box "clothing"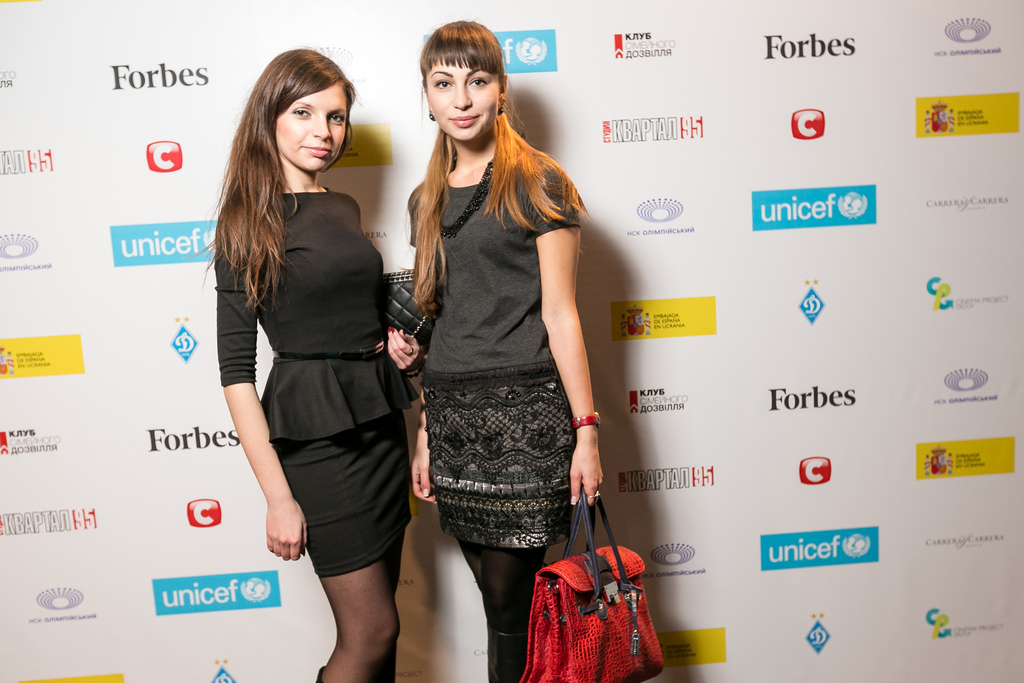
left=207, top=137, right=405, bottom=584
